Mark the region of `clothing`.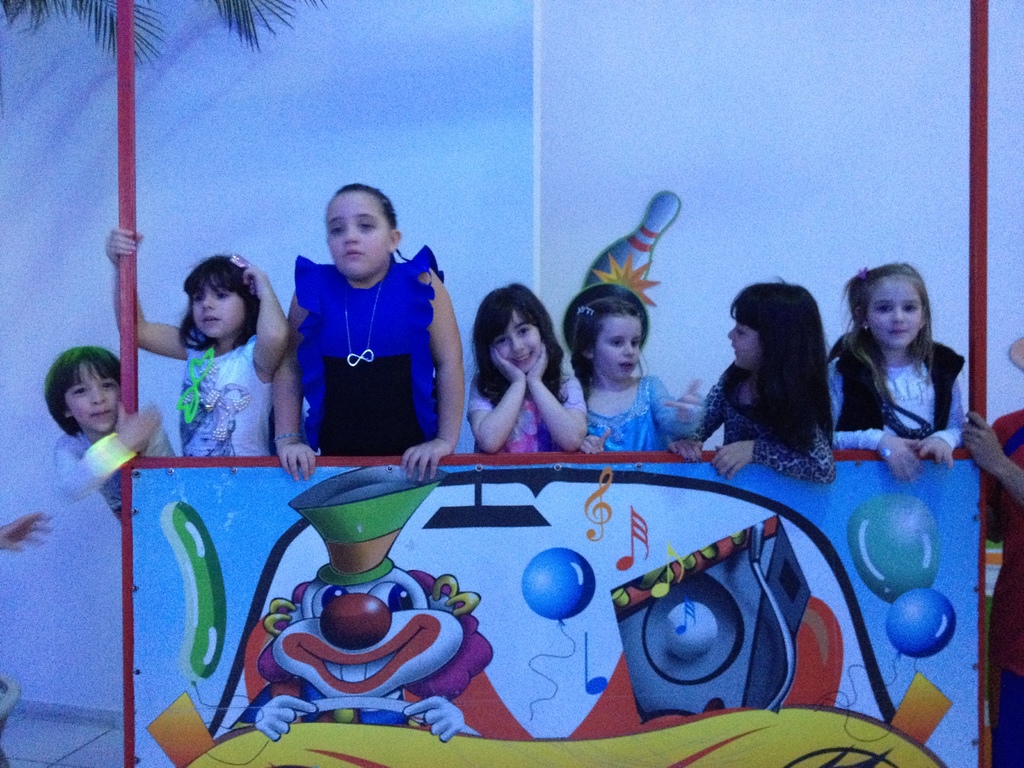
Region: Rect(697, 376, 844, 484).
